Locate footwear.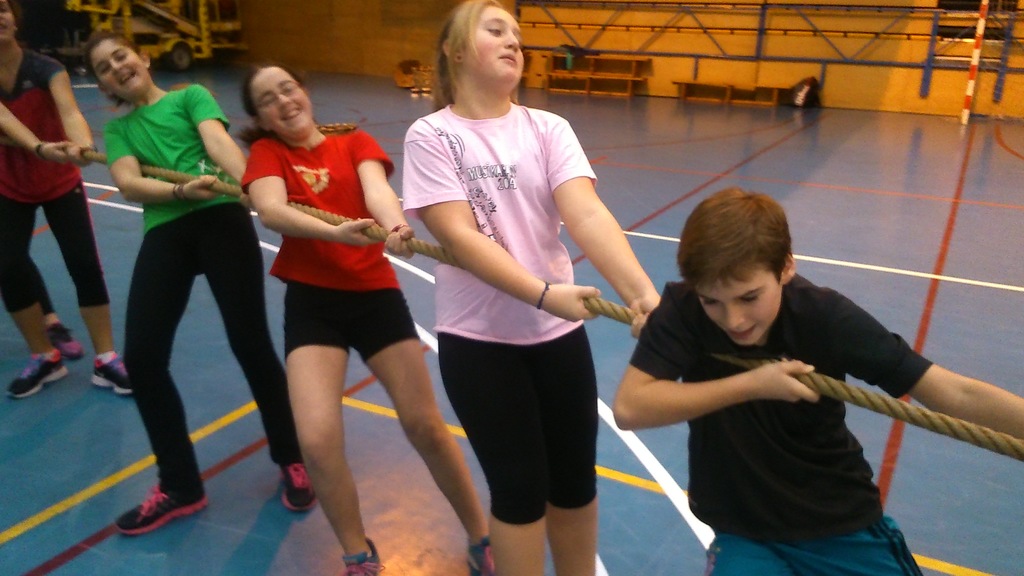
Bounding box: [x1=331, y1=536, x2=382, y2=575].
